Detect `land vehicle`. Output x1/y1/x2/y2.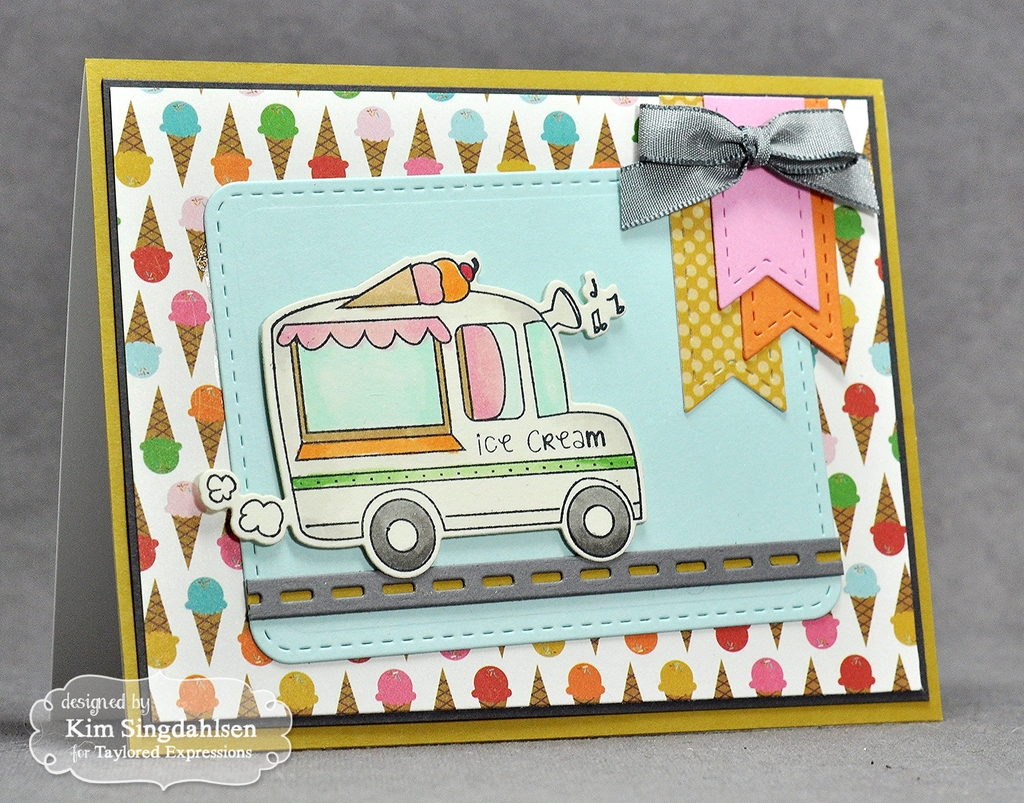
263/269/644/573.
